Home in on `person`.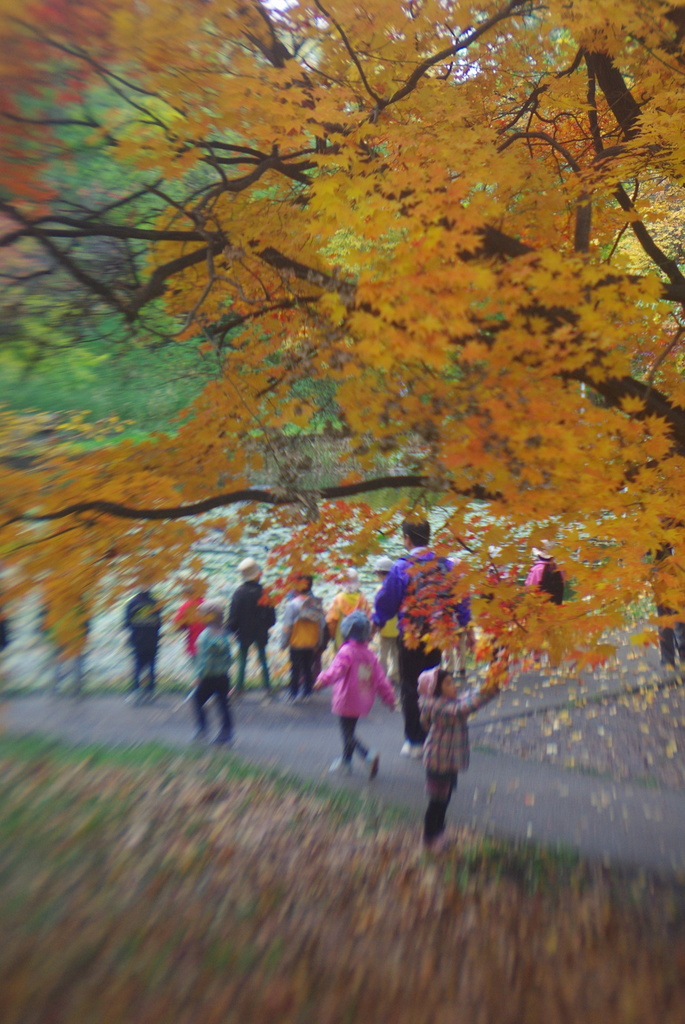
Homed in at 368:515:473:755.
